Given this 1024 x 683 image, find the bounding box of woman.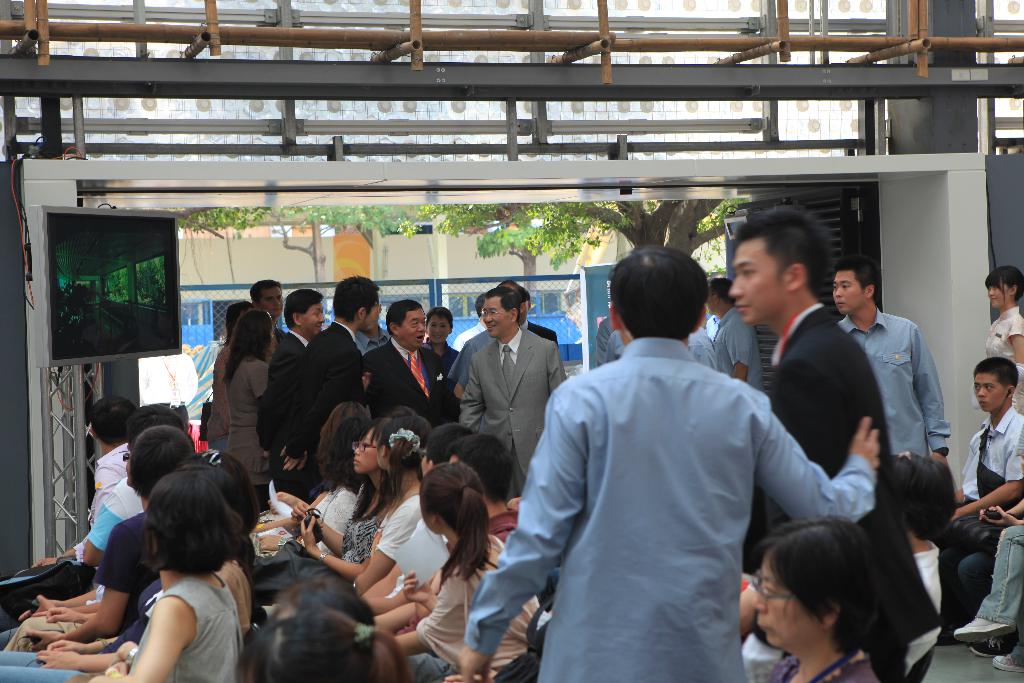
[222,308,273,473].
